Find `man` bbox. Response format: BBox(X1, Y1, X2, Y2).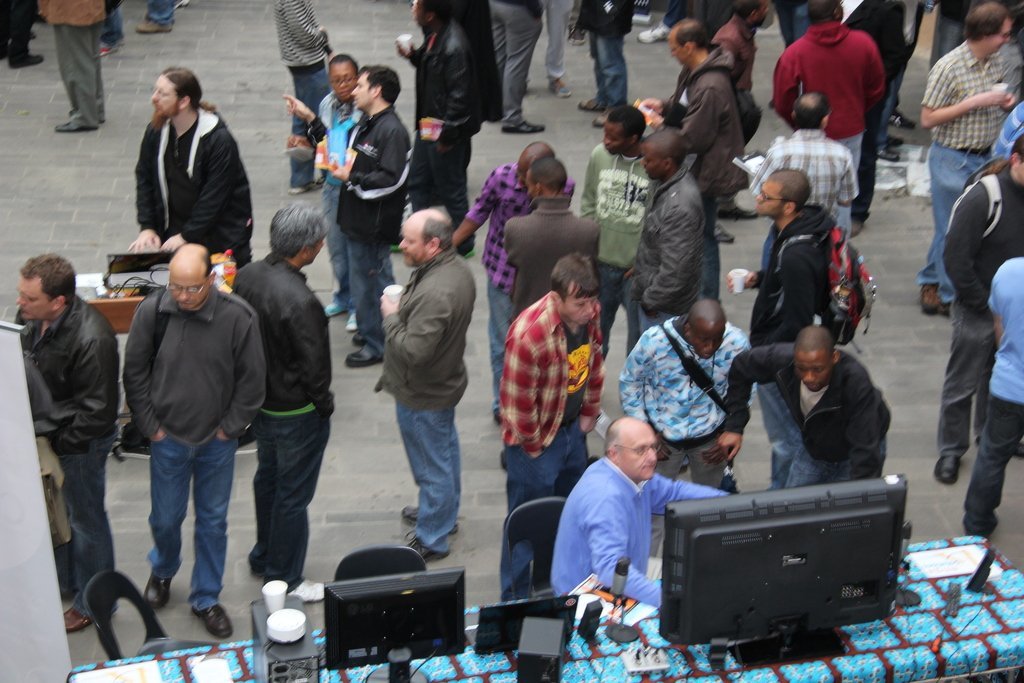
BBox(584, 96, 642, 303).
